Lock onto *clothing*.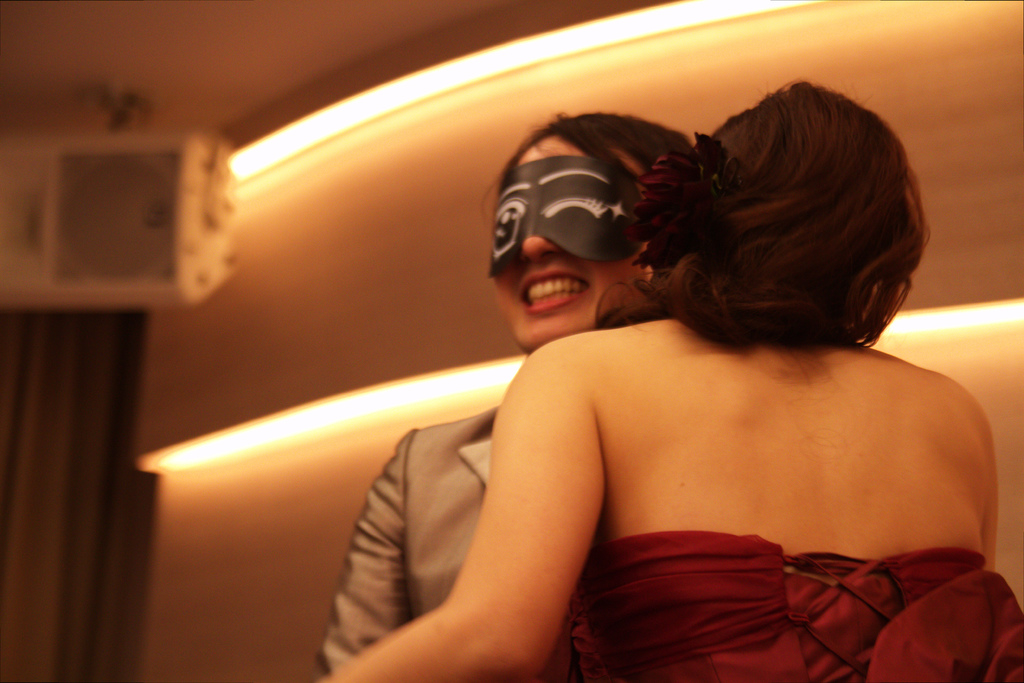
Locked: (319,407,571,682).
